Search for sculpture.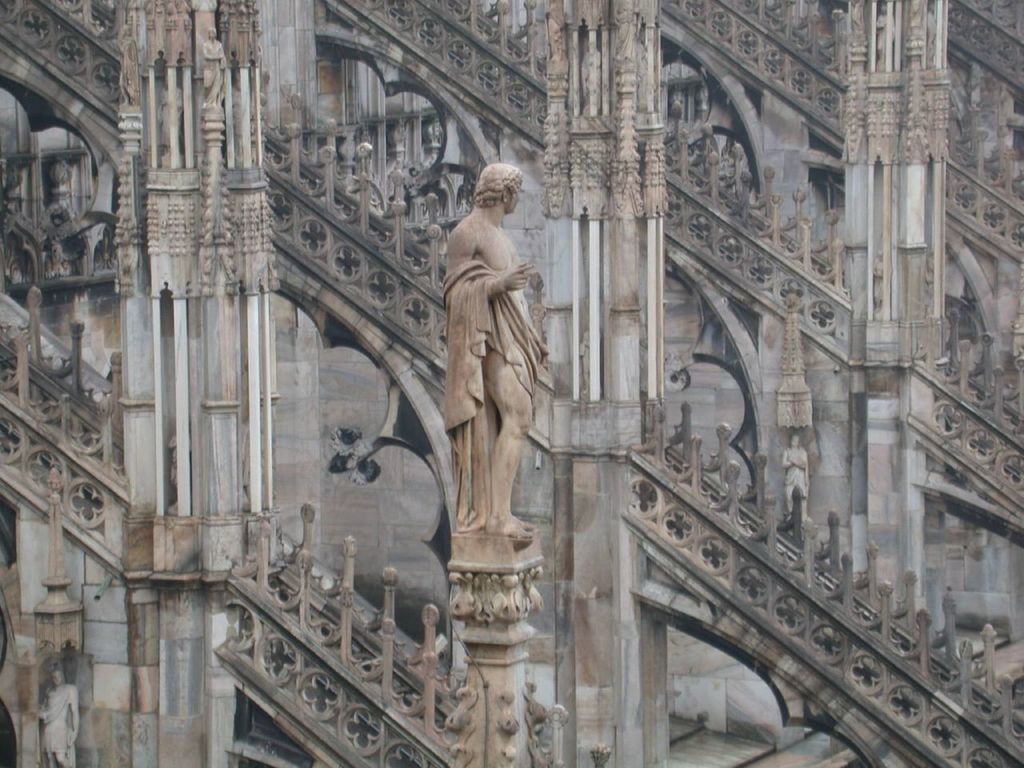
Found at {"x1": 784, "y1": 437, "x2": 813, "y2": 529}.
